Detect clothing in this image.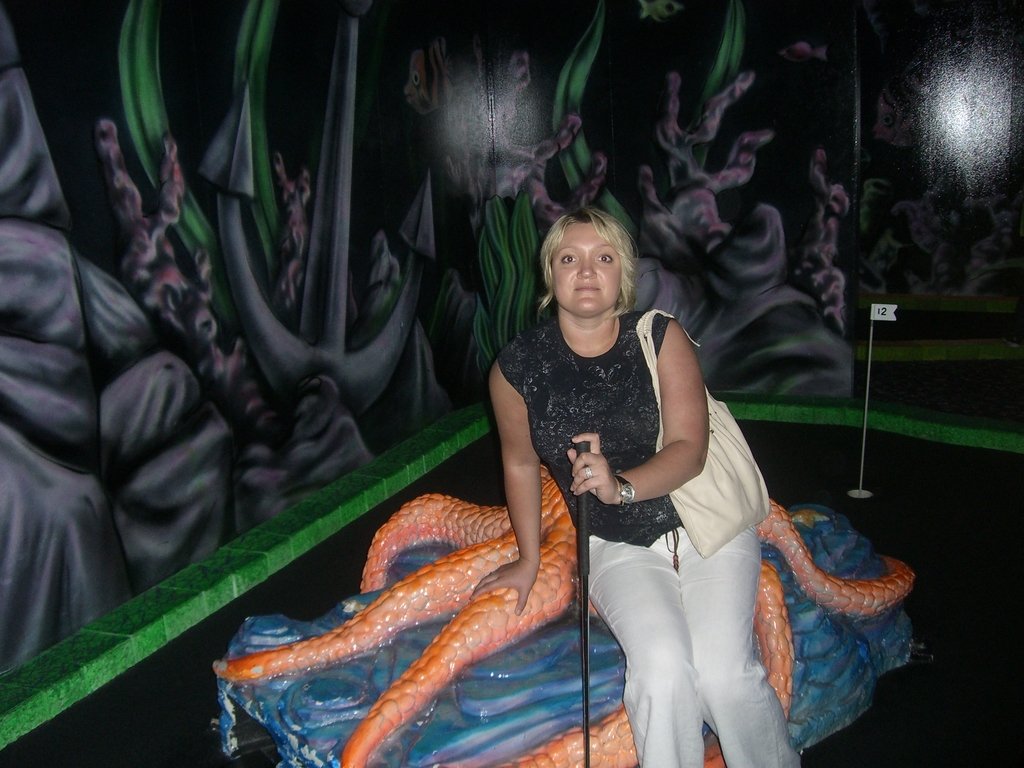
Detection: rect(513, 276, 806, 732).
